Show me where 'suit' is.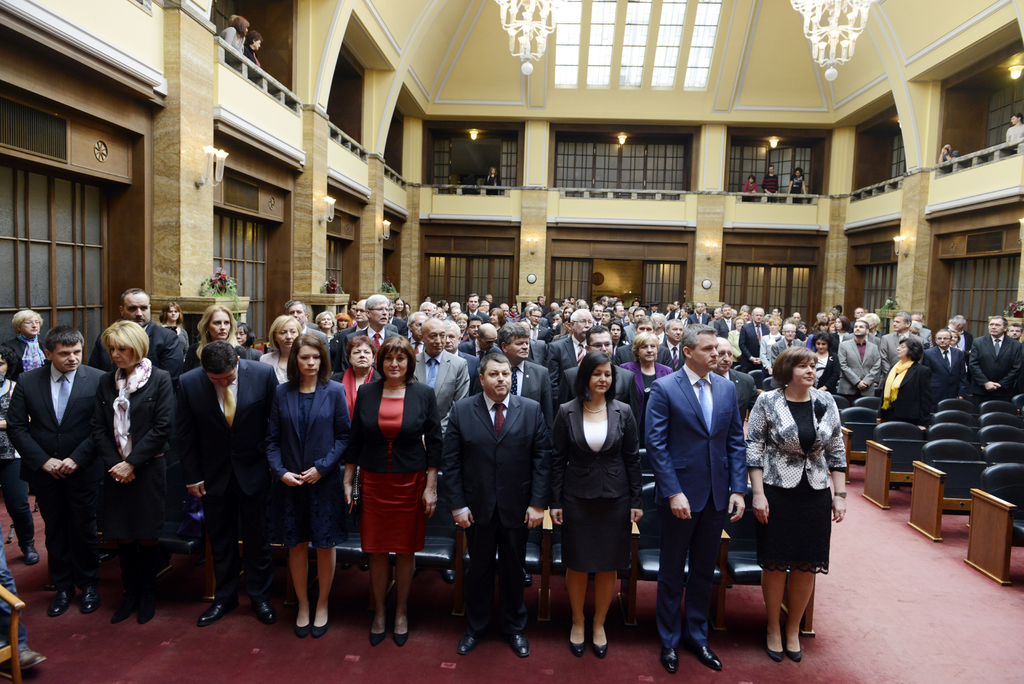
'suit' is at 760:335:779:370.
